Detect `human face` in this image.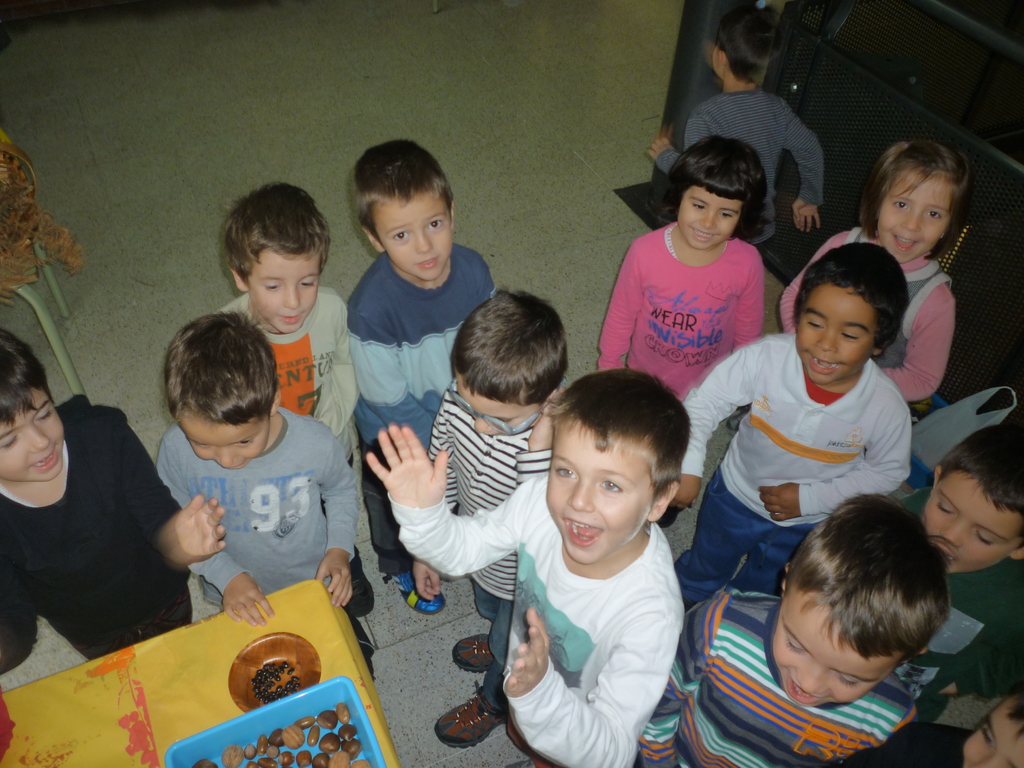
Detection: 678, 182, 745, 254.
